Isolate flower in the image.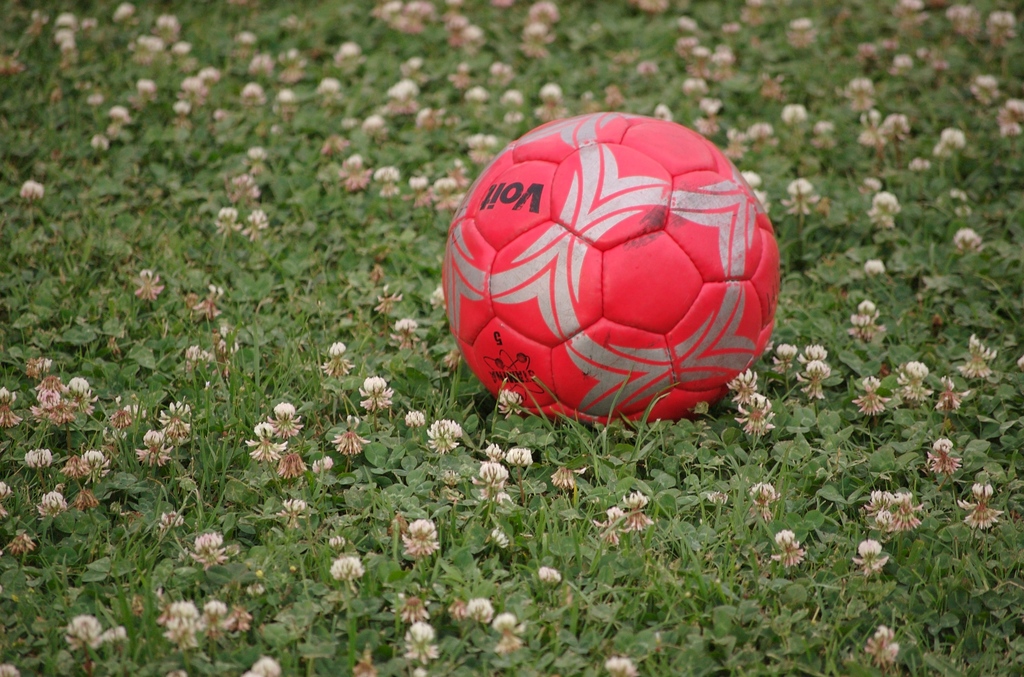
Isolated region: l=180, t=76, r=206, b=95.
